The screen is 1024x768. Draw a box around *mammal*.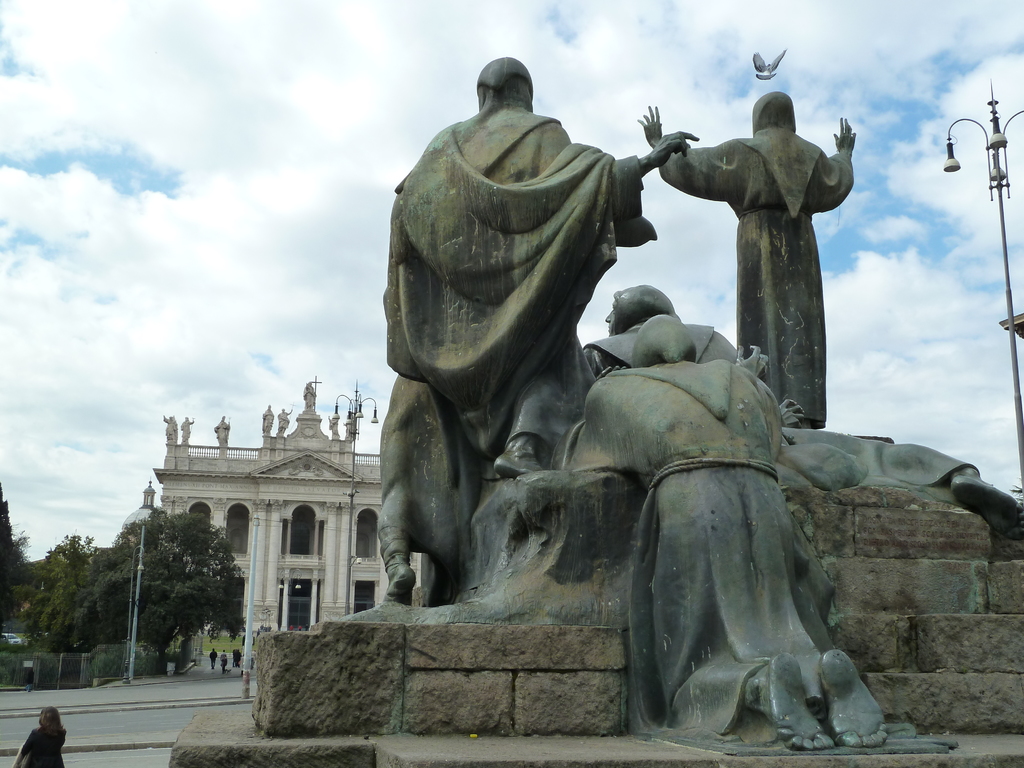
select_region(220, 650, 226, 660).
